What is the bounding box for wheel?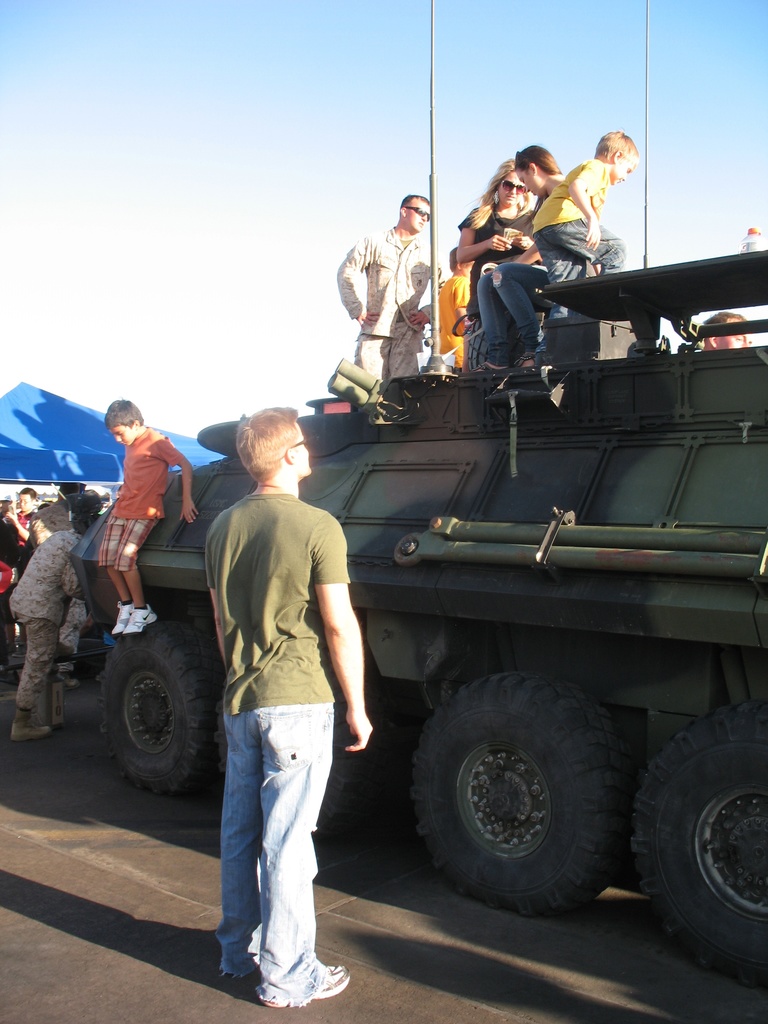
<bbox>311, 664, 353, 837</bbox>.
